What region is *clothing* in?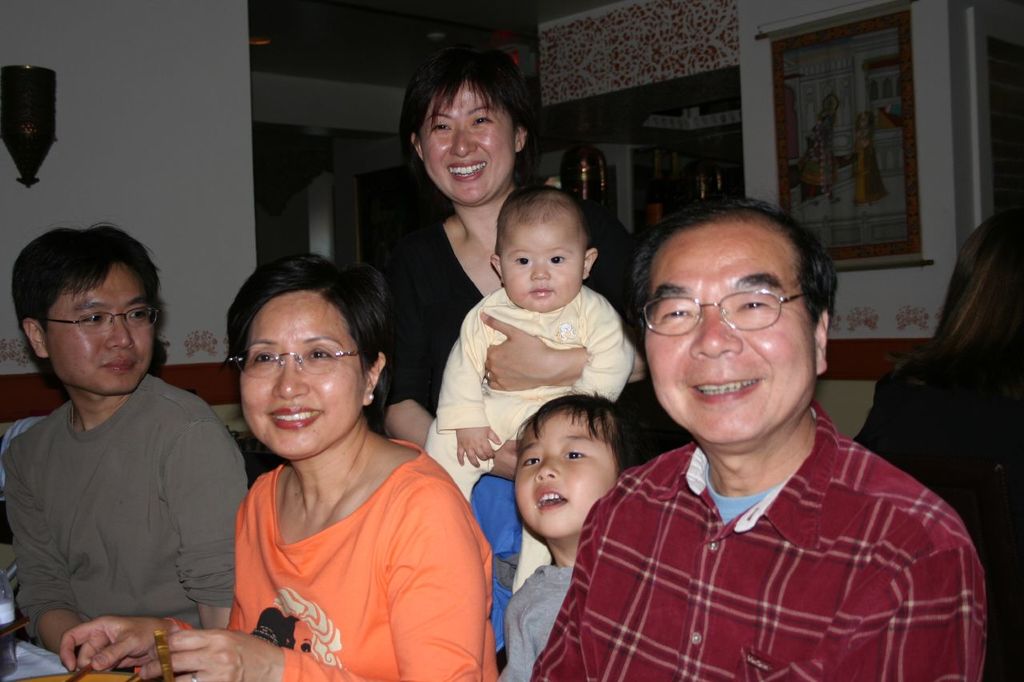
pyautogui.locateOnScreen(166, 441, 501, 681).
